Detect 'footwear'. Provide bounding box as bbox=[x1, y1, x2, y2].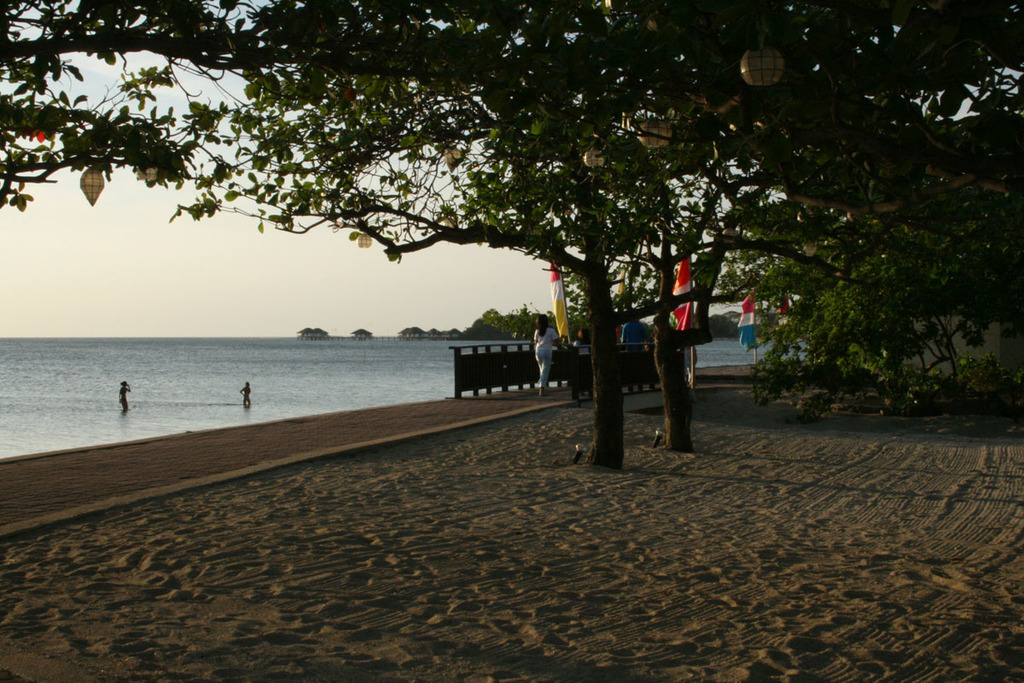
bbox=[536, 388, 540, 396].
